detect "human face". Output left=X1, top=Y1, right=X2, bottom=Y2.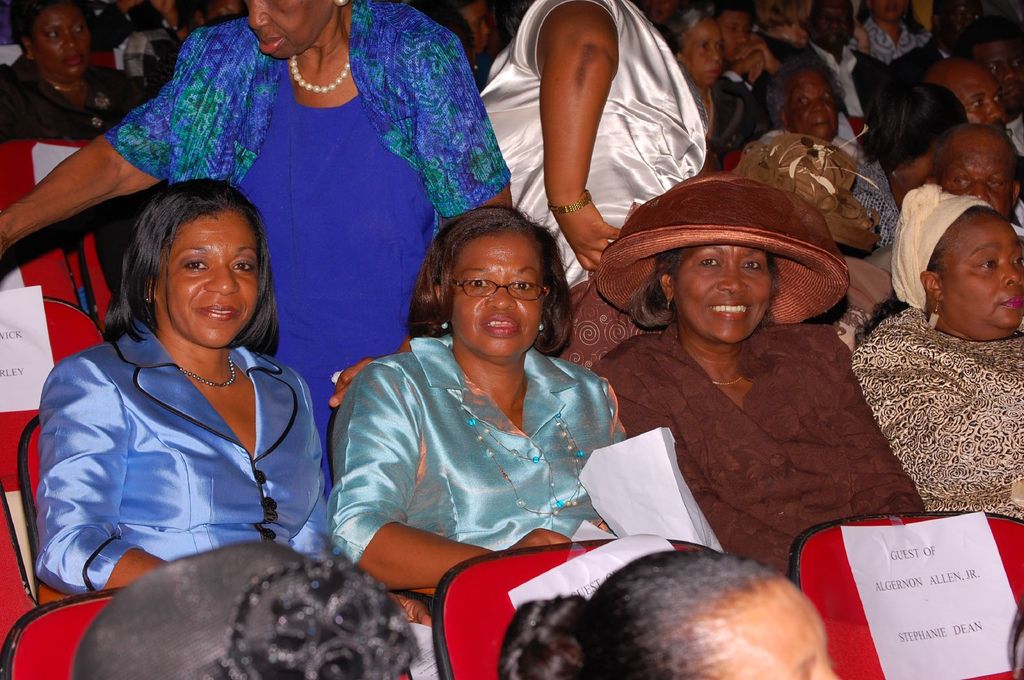
left=959, top=63, right=999, bottom=132.
